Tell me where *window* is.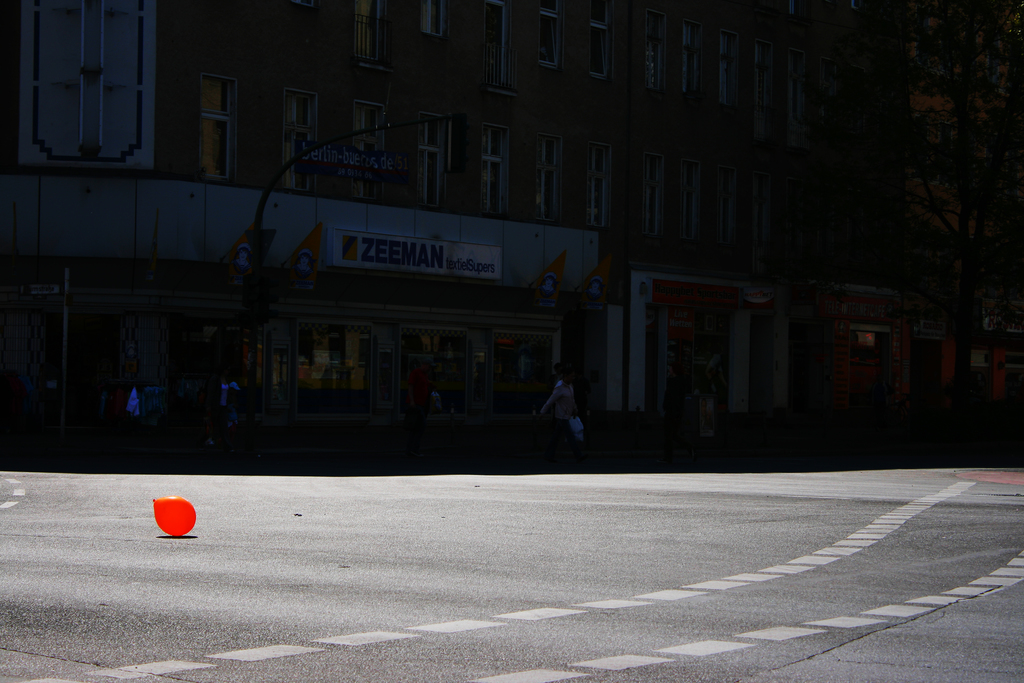
*window* is at <bbox>675, 21, 690, 98</bbox>.
